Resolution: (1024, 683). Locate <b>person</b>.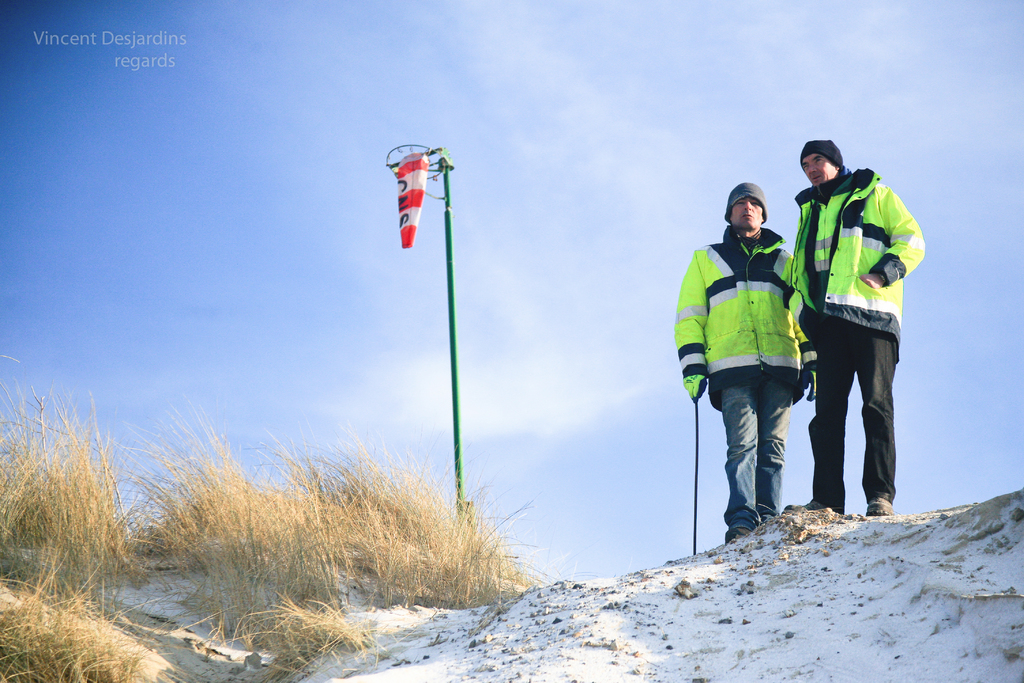
787 137 929 527.
